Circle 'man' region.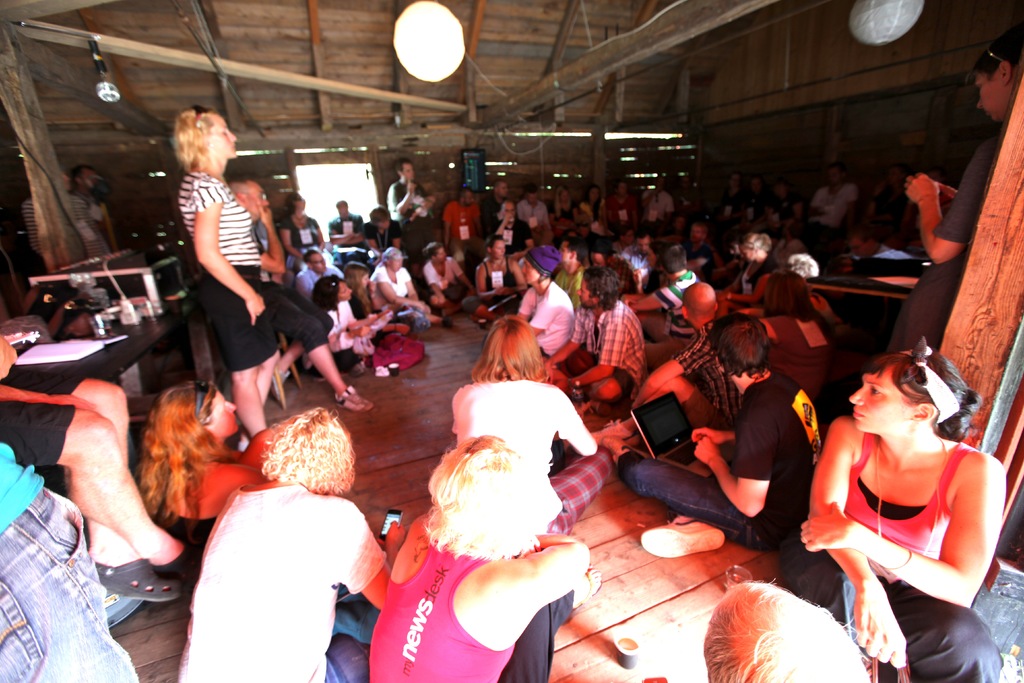
Region: {"left": 628, "top": 280, "right": 746, "bottom": 428}.
